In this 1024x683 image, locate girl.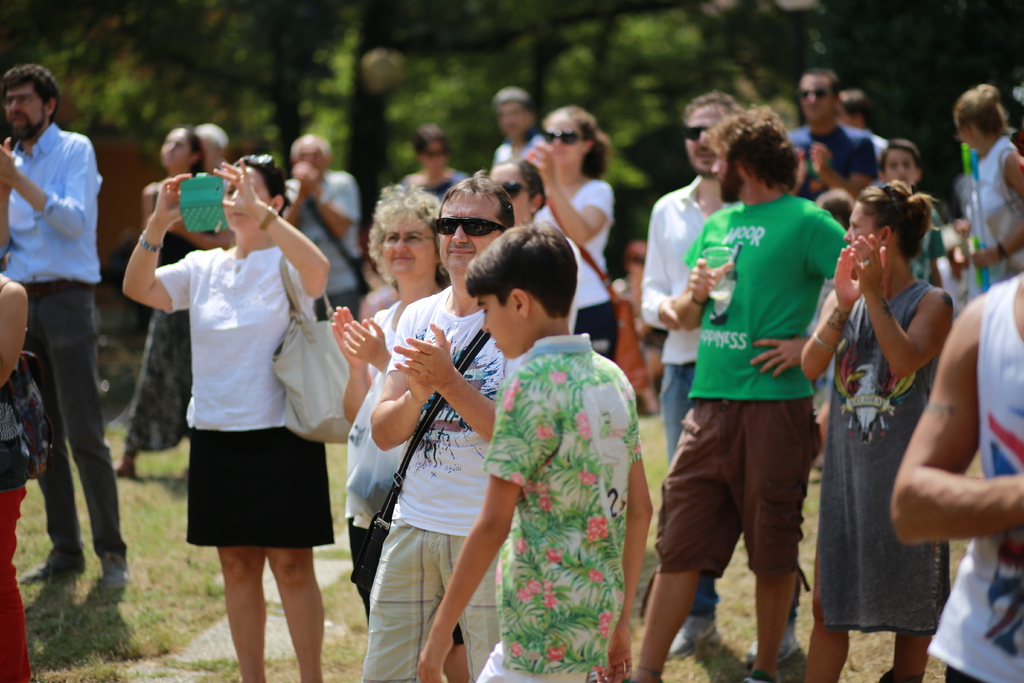
Bounding box: 800,179,954,672.
